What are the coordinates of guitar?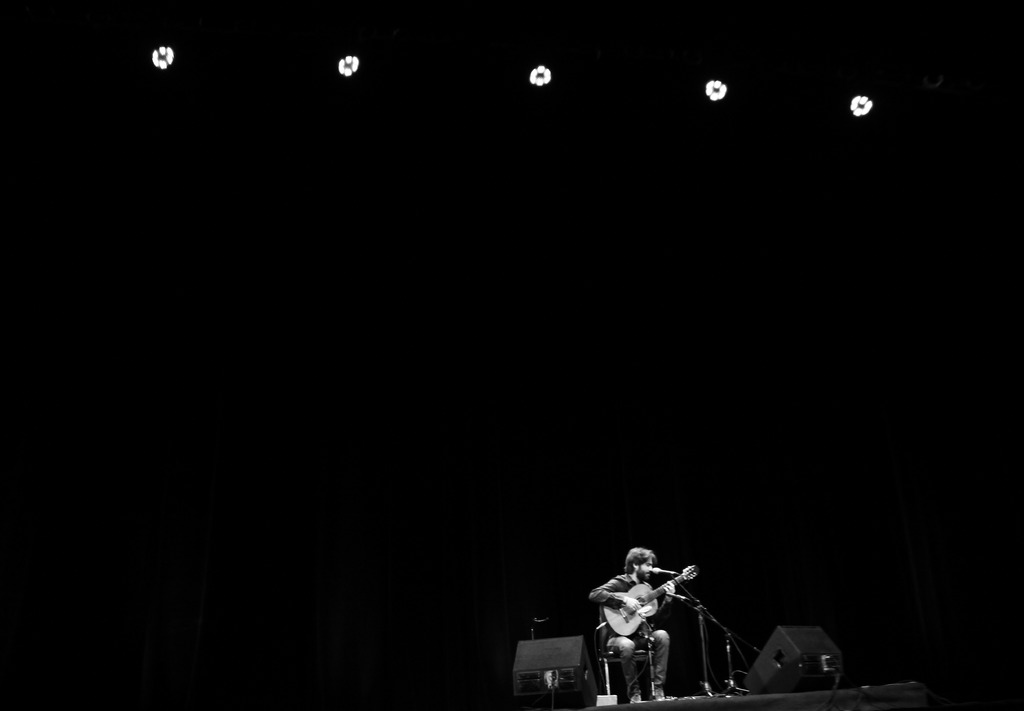
[x1=601, y1=561, x2=698, y2=639].
